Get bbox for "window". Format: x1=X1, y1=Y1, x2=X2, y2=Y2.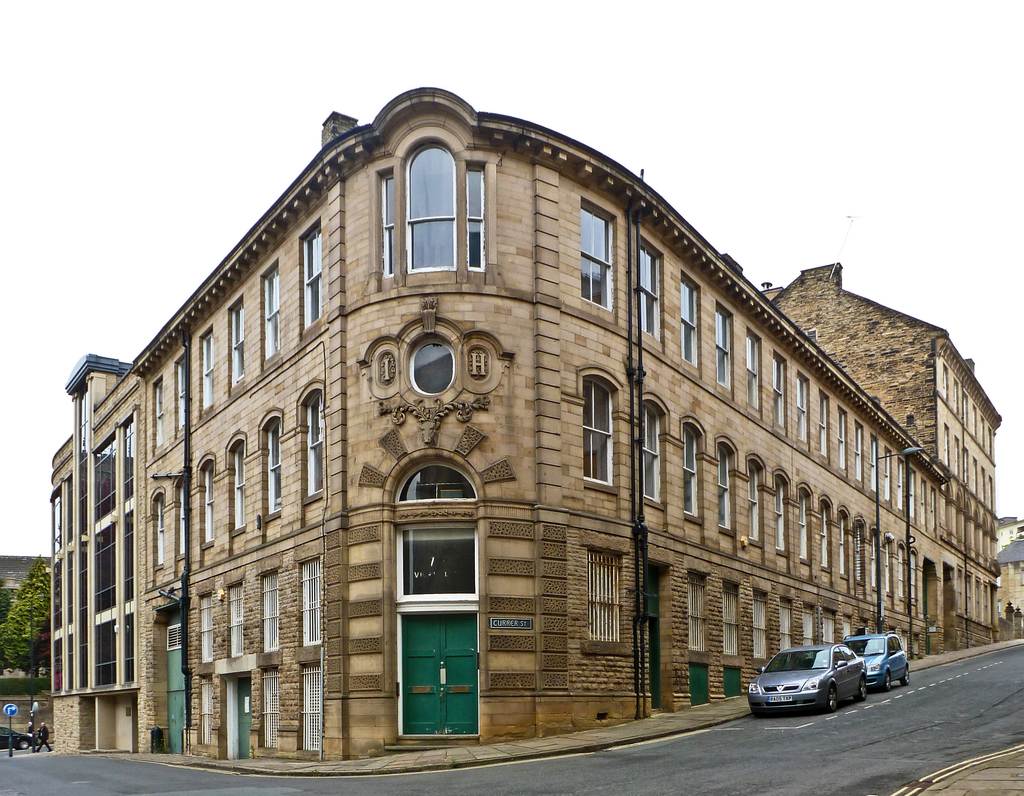
x1=374, y1=159, x2=406, y2=279.
